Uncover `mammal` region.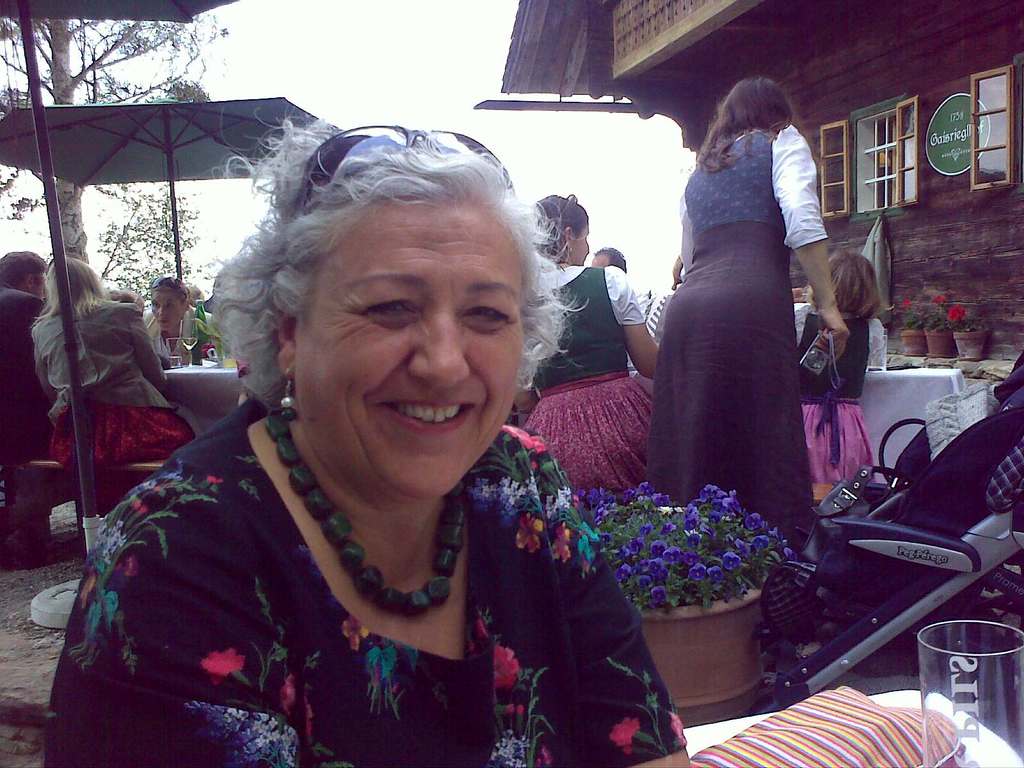
Uncovered: {"left": 106, "top": 285, "right": 146, "bottom": 315}.
